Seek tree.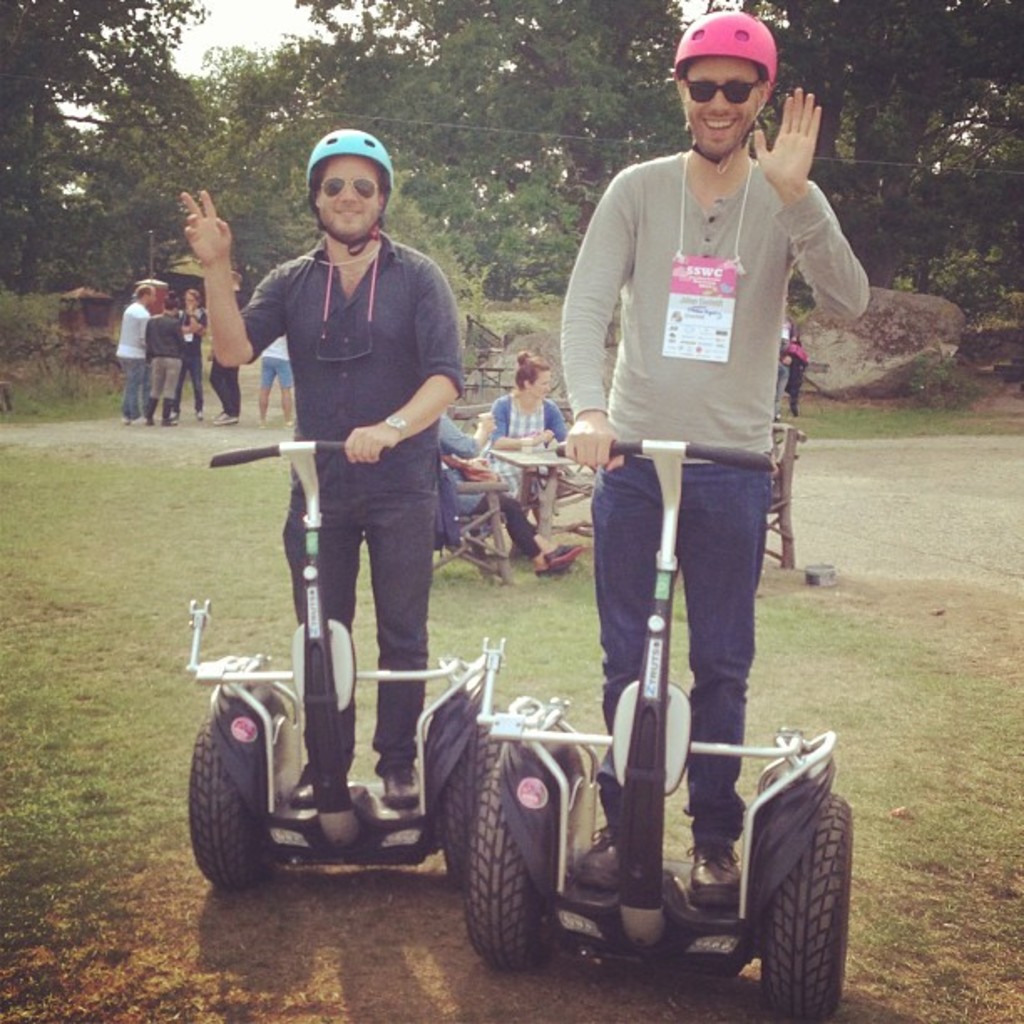
bbox(0, 0, 224, 333).
